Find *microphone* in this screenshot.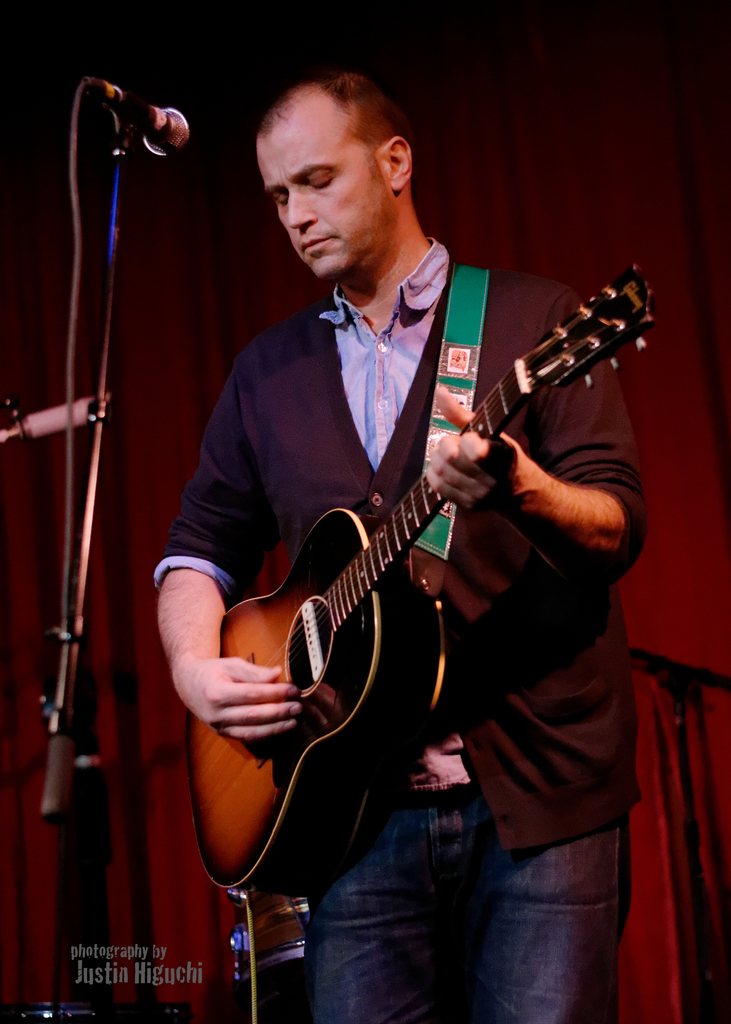
The bounding box for *microphone* is left=61, top=68, right=200, bottom=164.
